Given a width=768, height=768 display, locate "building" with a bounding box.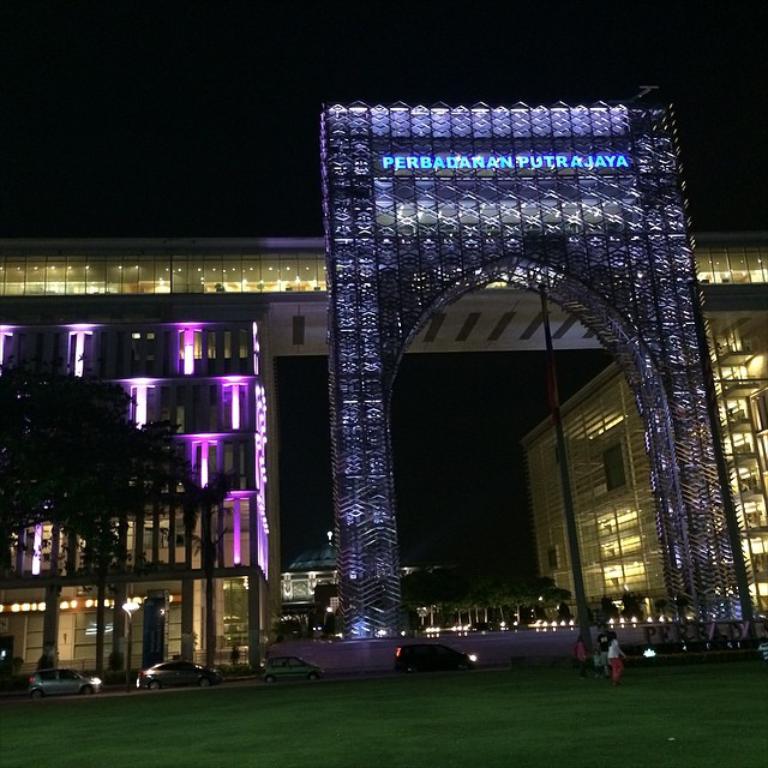
Located: 0 84 767 701.
